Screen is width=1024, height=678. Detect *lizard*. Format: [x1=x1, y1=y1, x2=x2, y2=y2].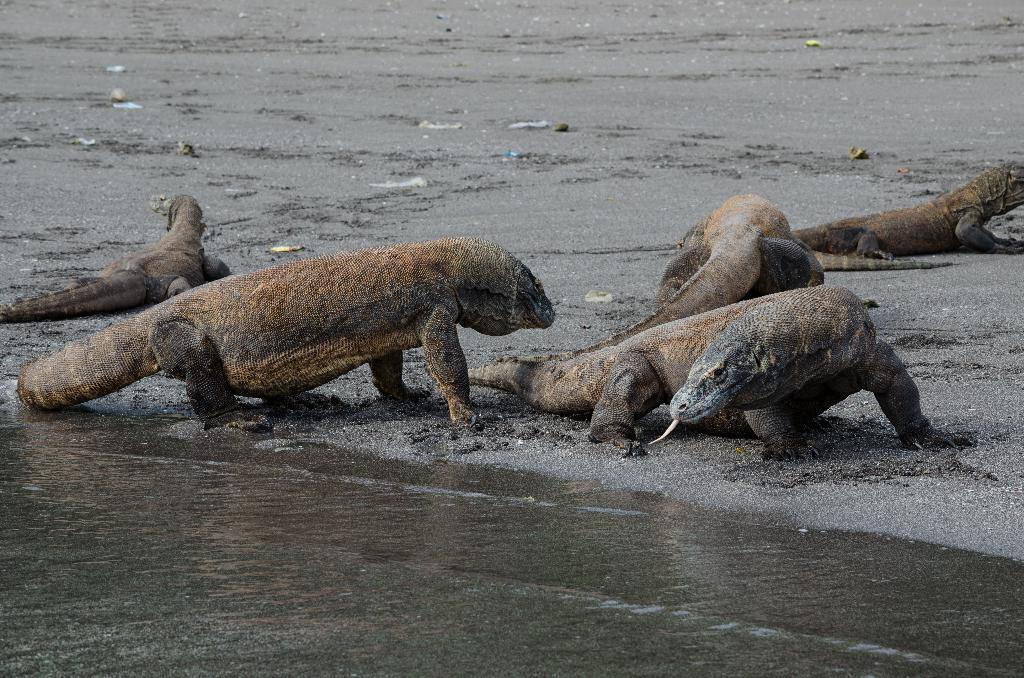
[x1=776, y1=152, x2=1023, y2=259].
